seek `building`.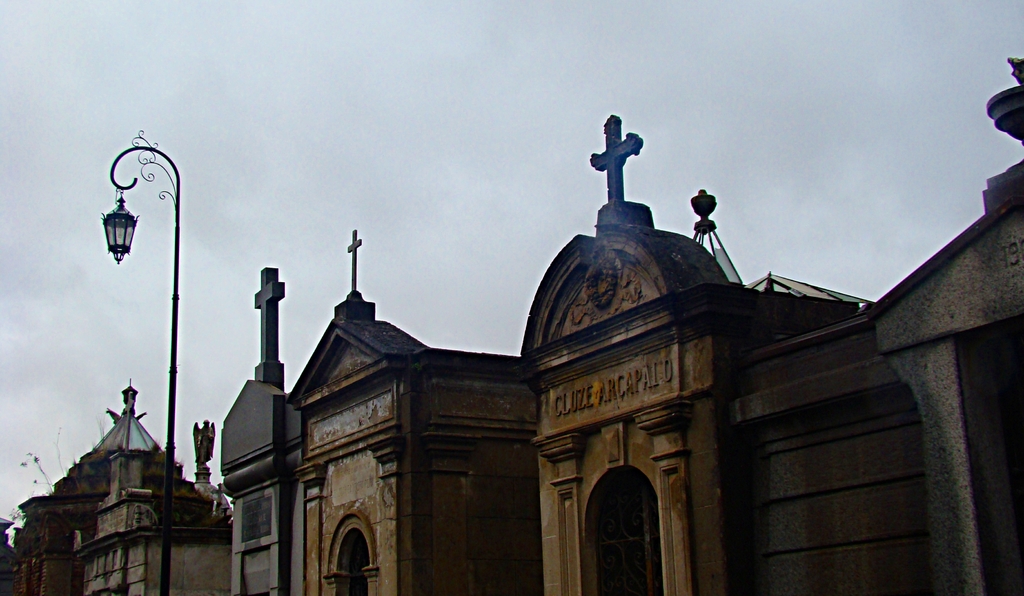
<bbox>0, 54, 1023, 595</bbox>.
